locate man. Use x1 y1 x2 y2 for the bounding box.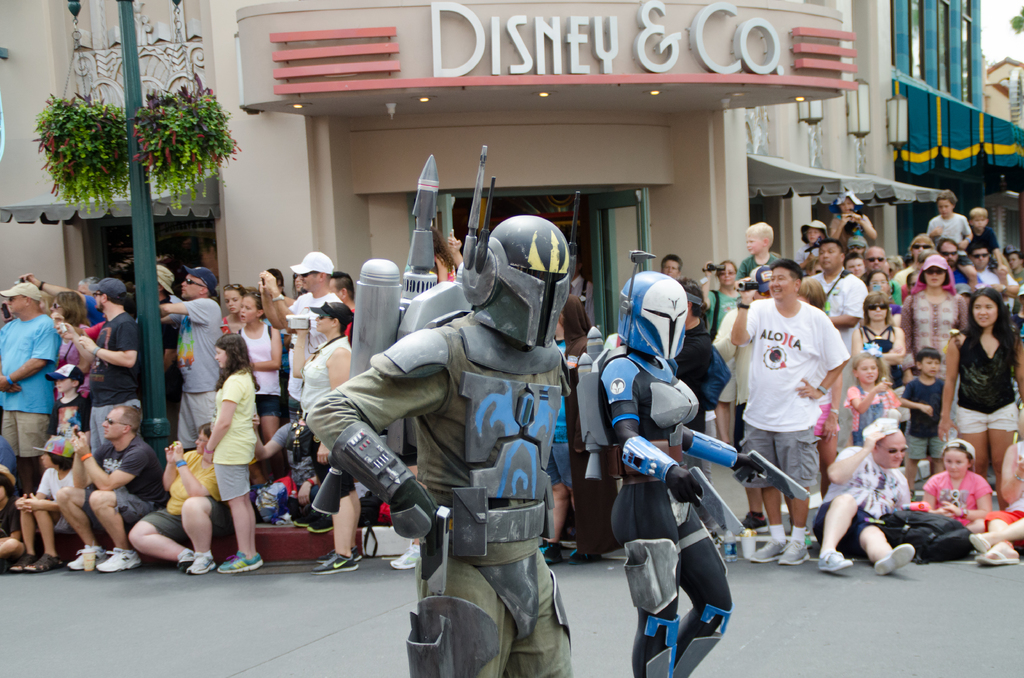
1002 248 1023 432.
